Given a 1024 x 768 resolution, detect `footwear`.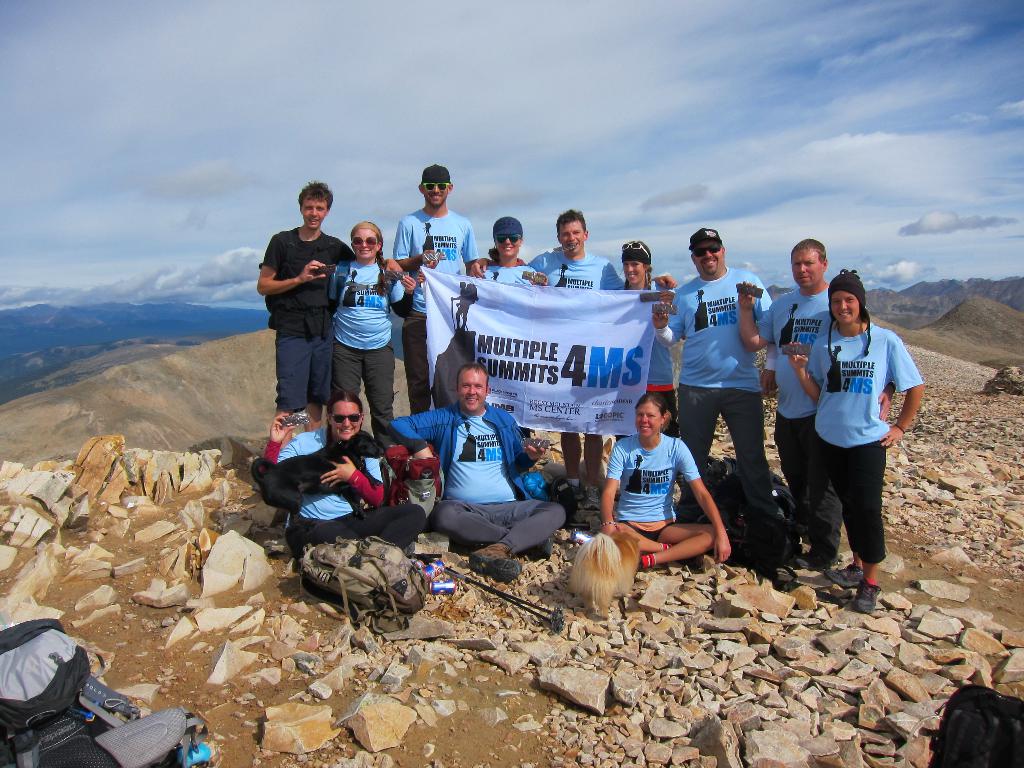
<box>675,515,697,521</box>.
